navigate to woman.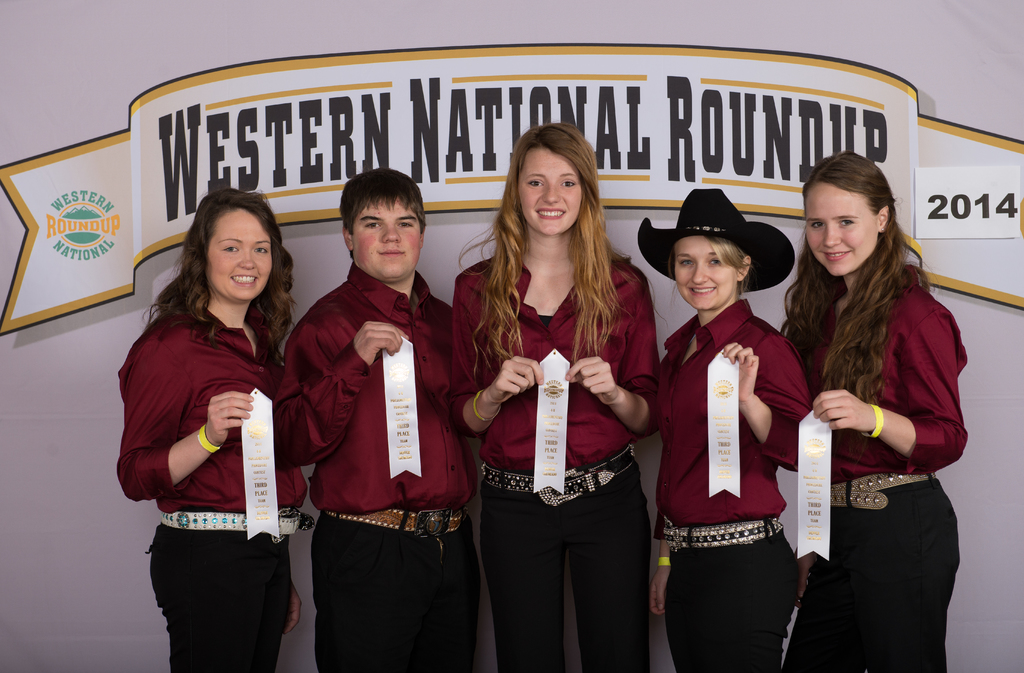
Navigation target: bbox(779, 140, 971, 672).
